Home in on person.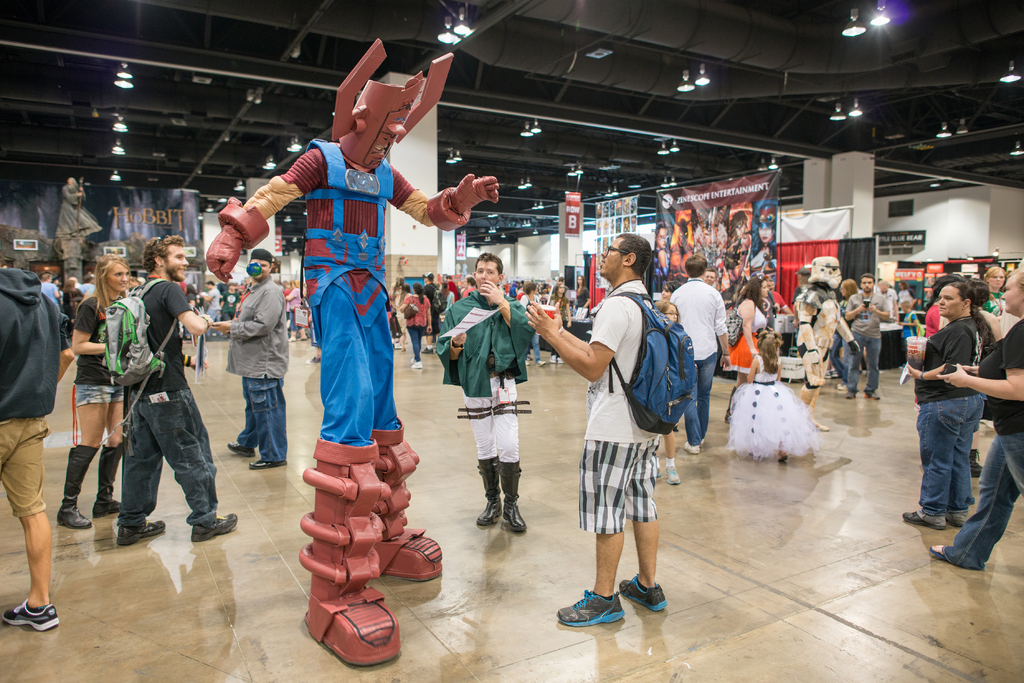
Homed in at bbox=[56, 252, 141, 527].
